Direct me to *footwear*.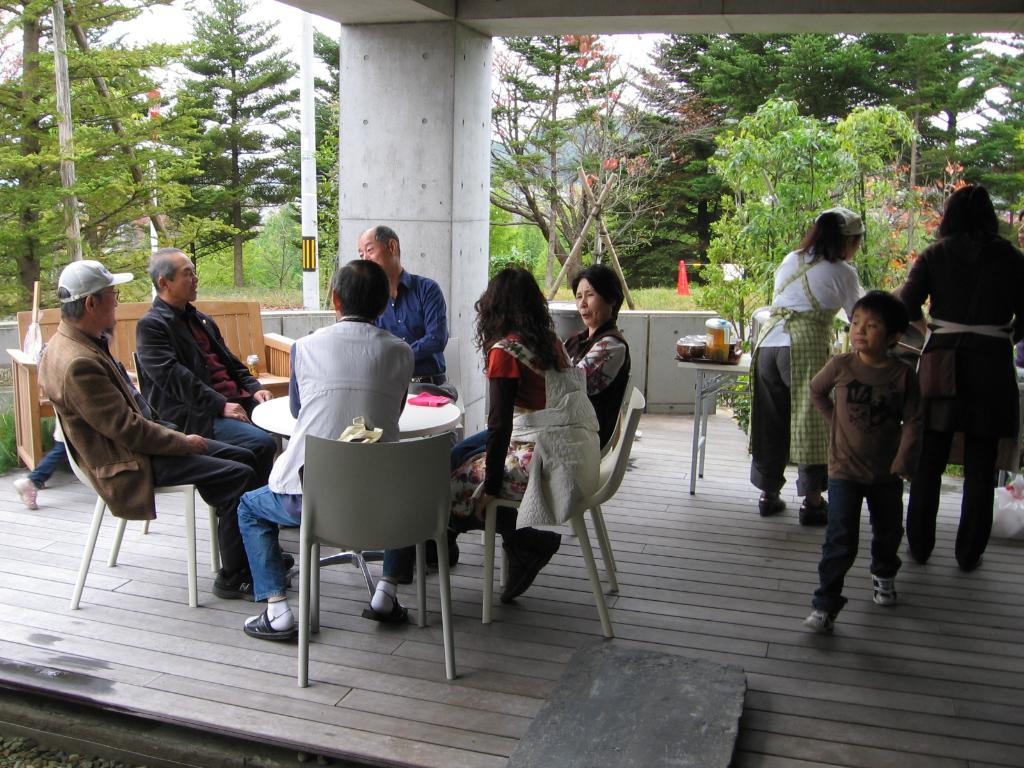
Direction: bbox=(497, 529, 561, 601).
